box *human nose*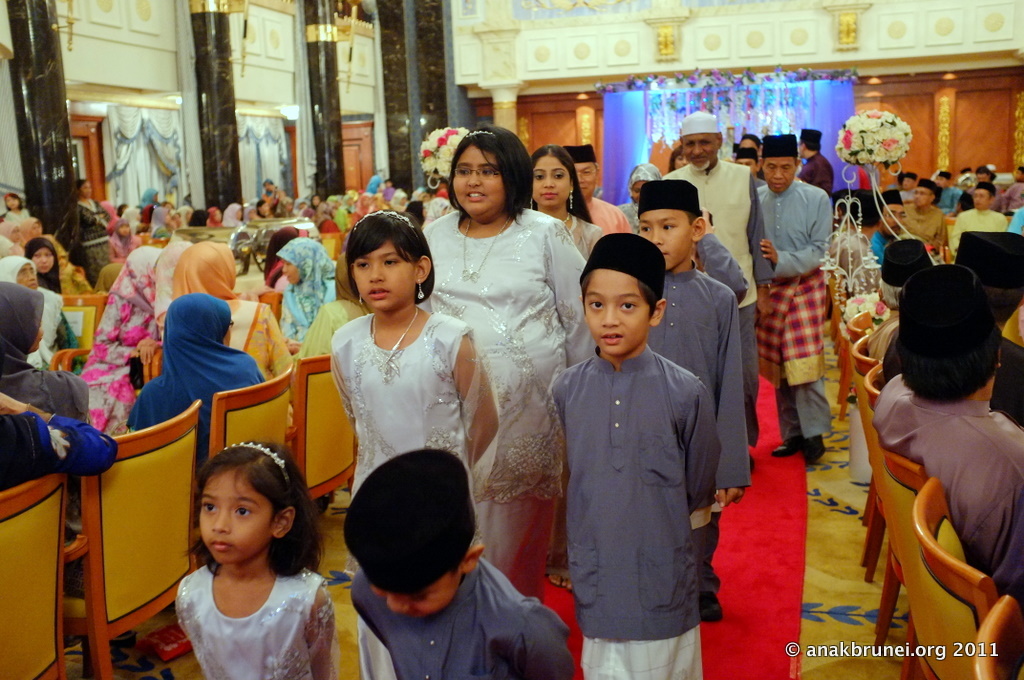
left=211, top=507, right=232, bottom=536
